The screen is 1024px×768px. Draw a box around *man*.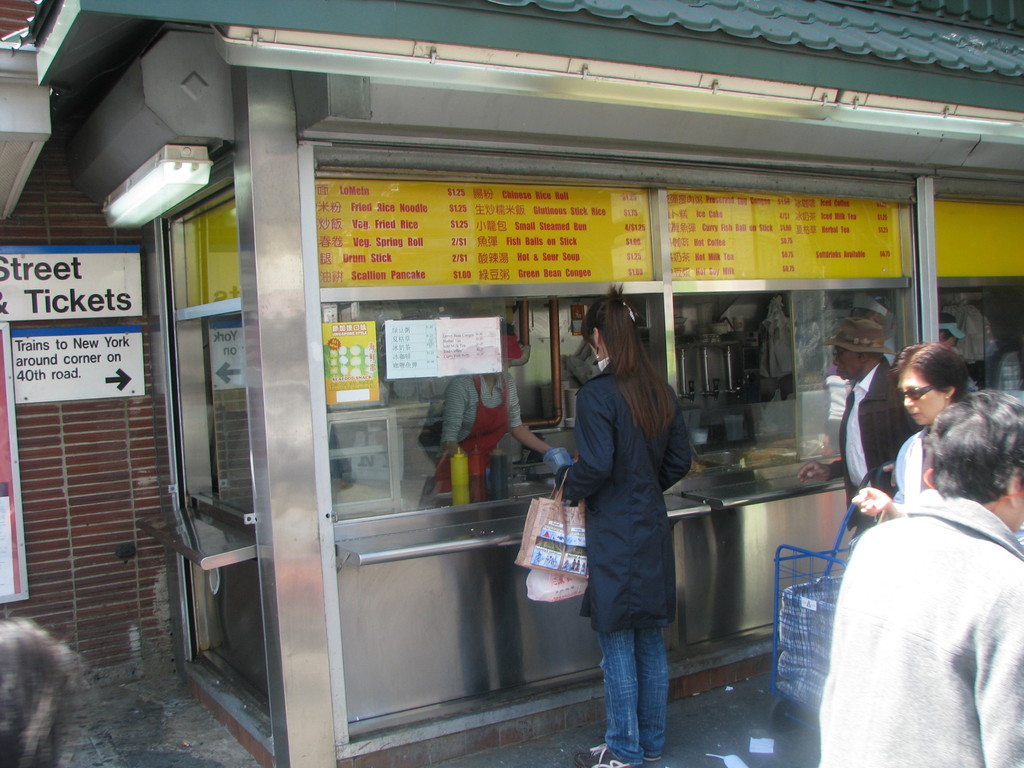
<bbox>796, 316, 920, 540</bbox>.
